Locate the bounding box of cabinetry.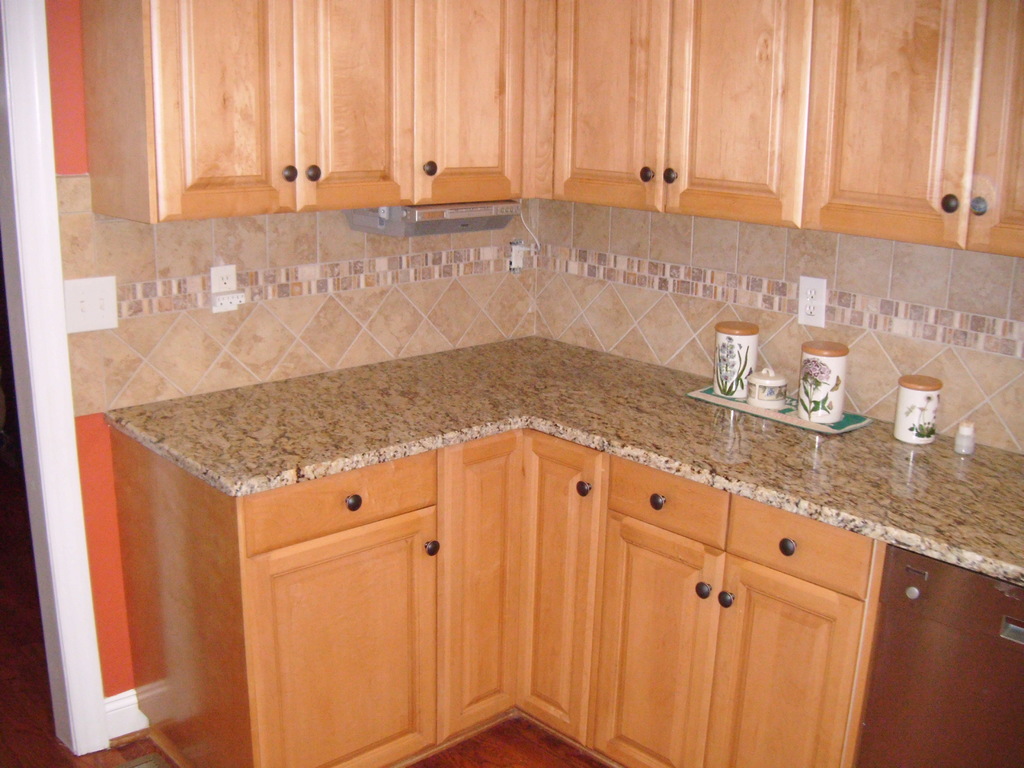
Bounding box: [left=95, top=0, right=1023, bottom=259].
